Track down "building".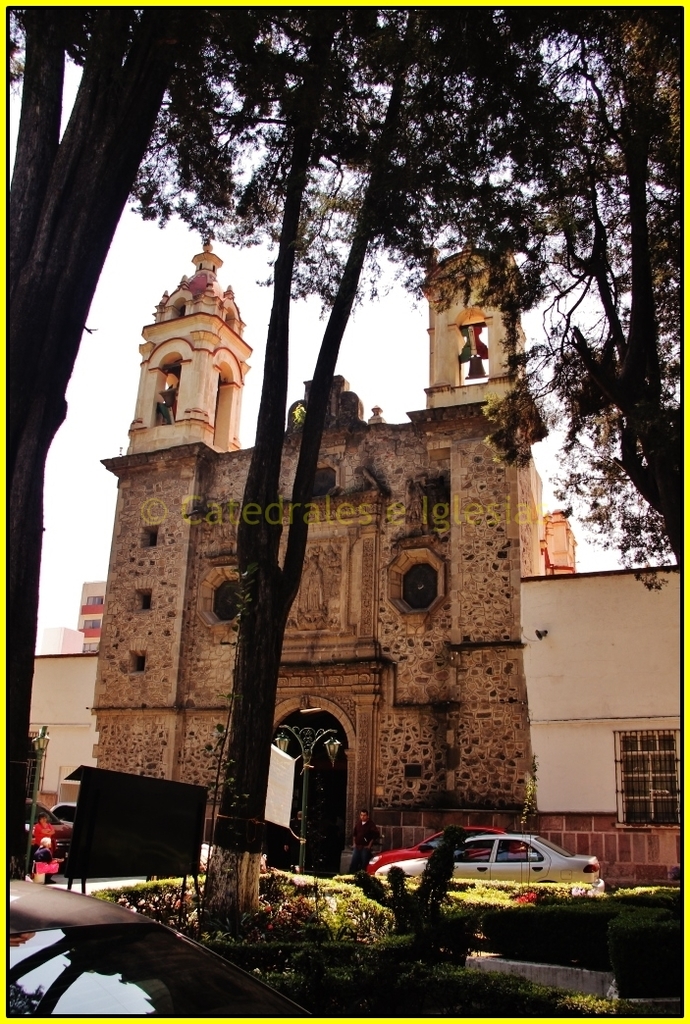
Tracked to select_region(524, 563, 689, 892).
